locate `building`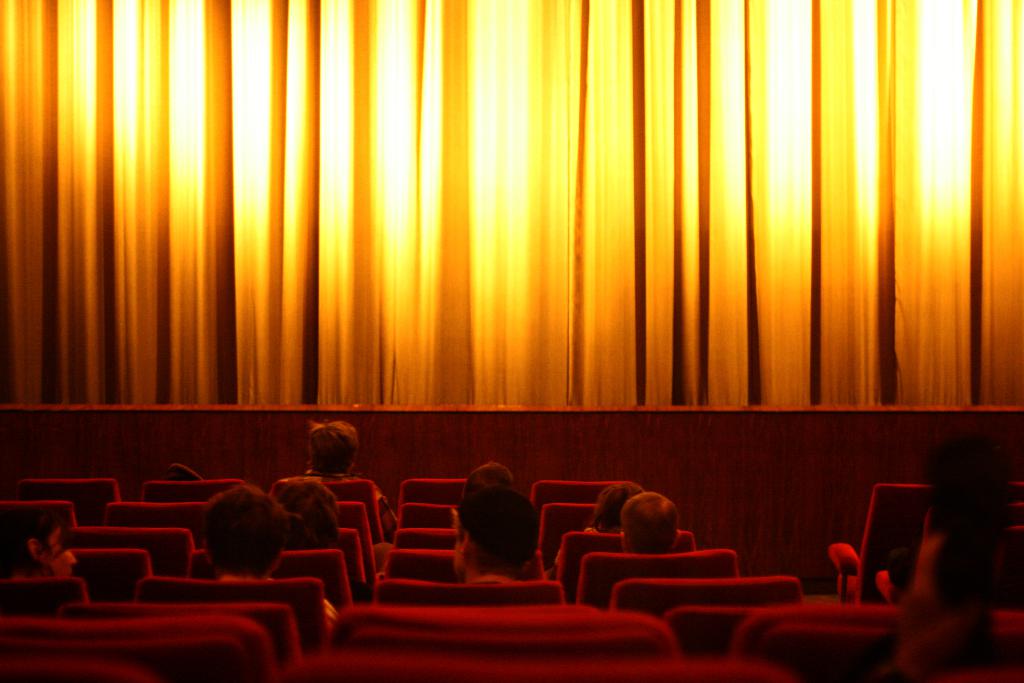
<bbox>0, 0, 1023, 682</bbox>
